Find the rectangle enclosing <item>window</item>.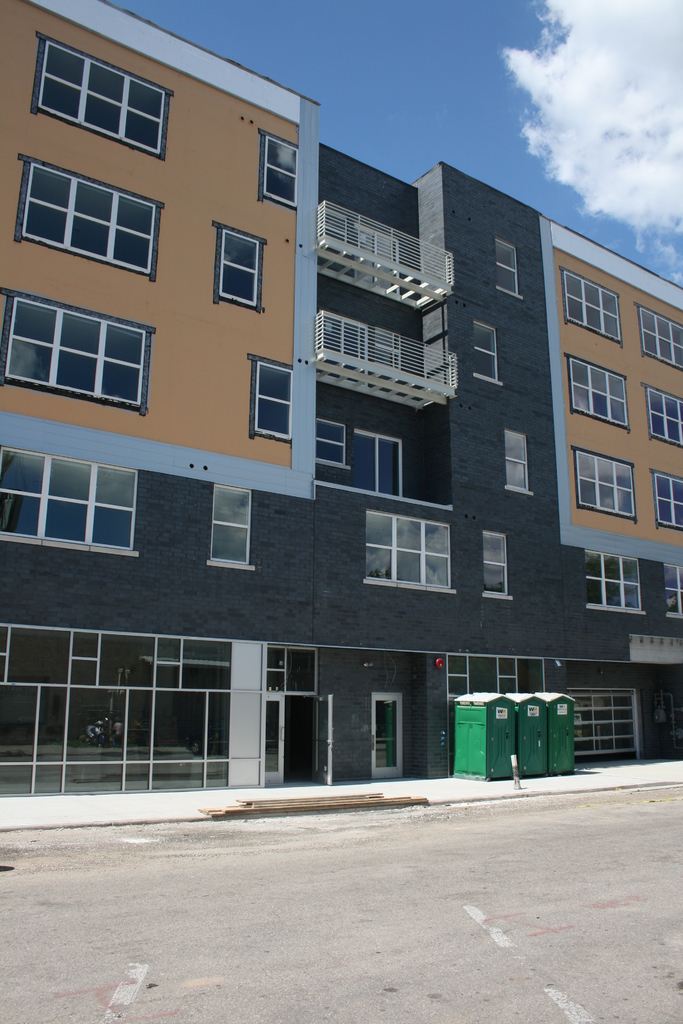
BBox(364, 511, 451, 591).
